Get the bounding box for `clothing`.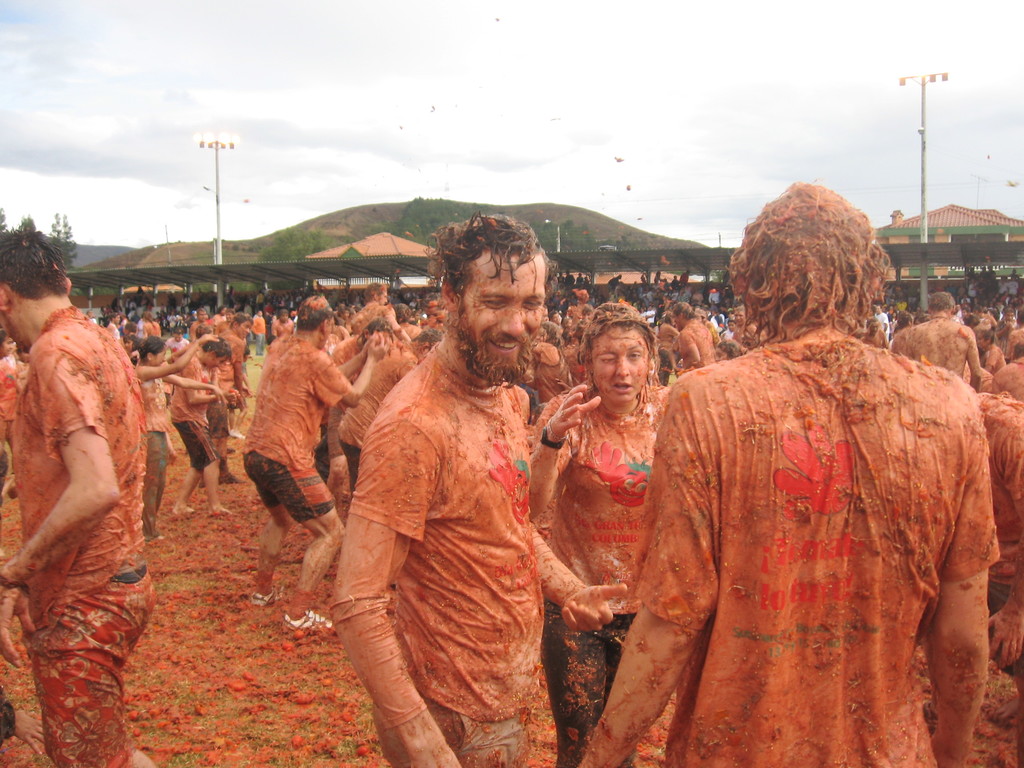
detection(536, 383, 675, 761).
